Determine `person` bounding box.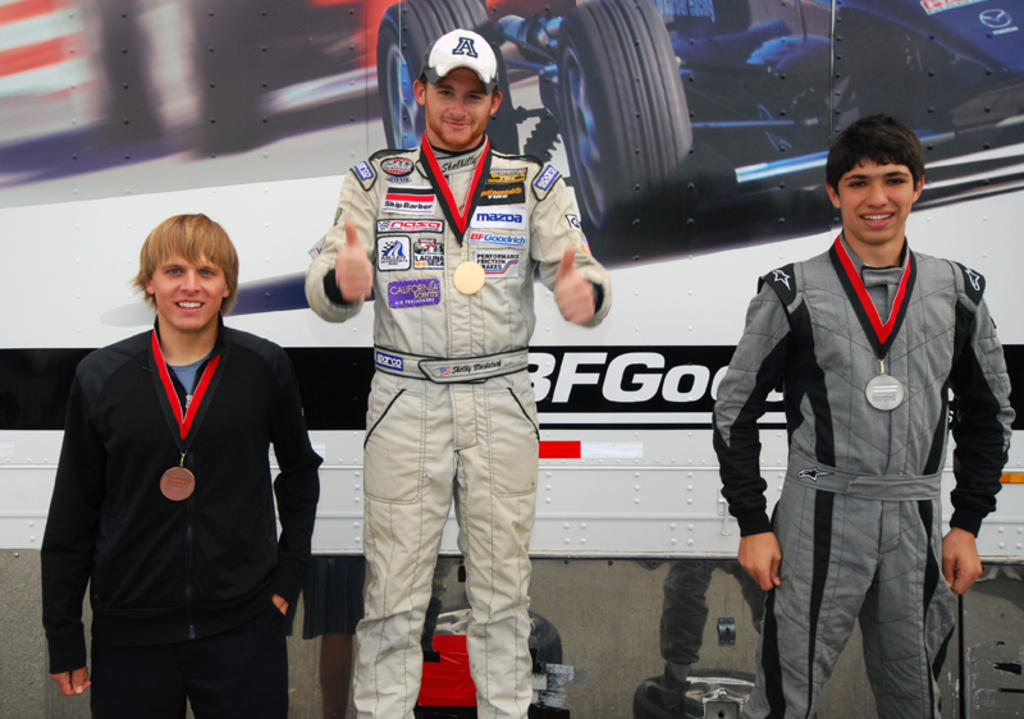
Determined: 36, 207, 326, 718.
